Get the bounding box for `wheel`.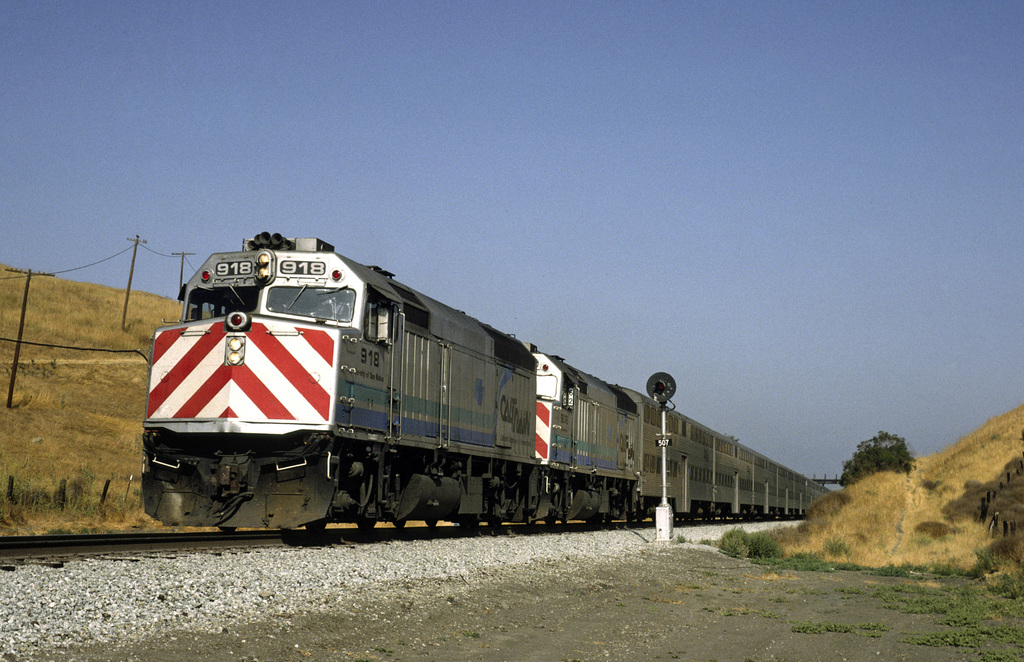
rect(733, 516, 740, 520).
